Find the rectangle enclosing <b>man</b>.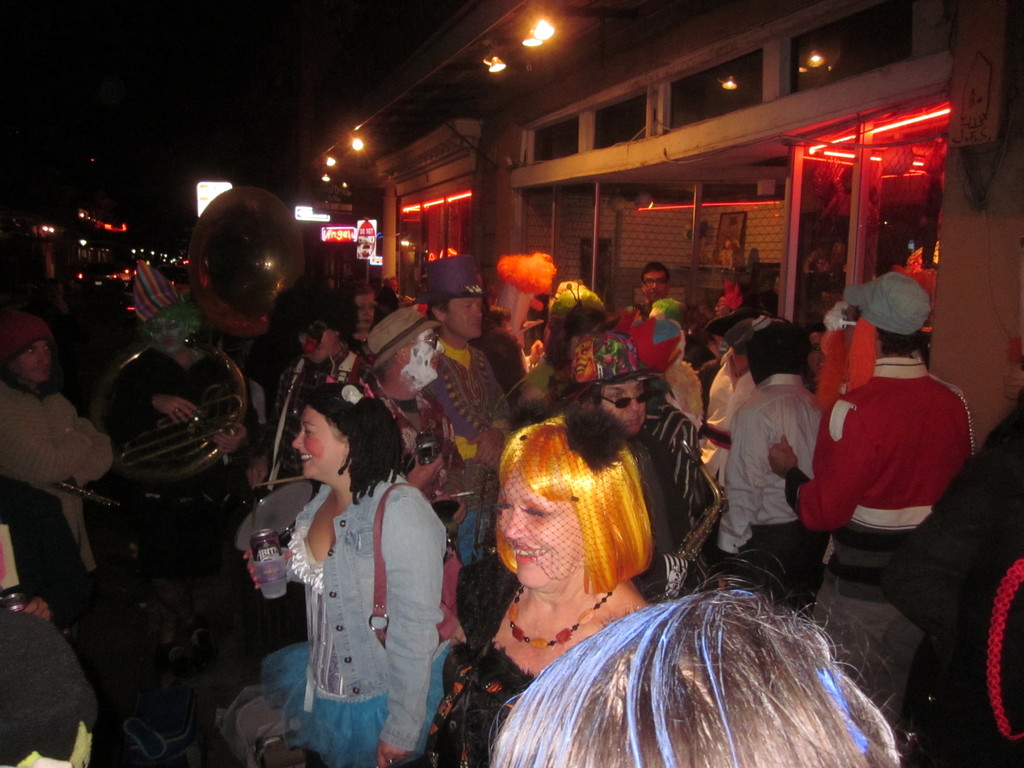
767, 267, 979, 723.
